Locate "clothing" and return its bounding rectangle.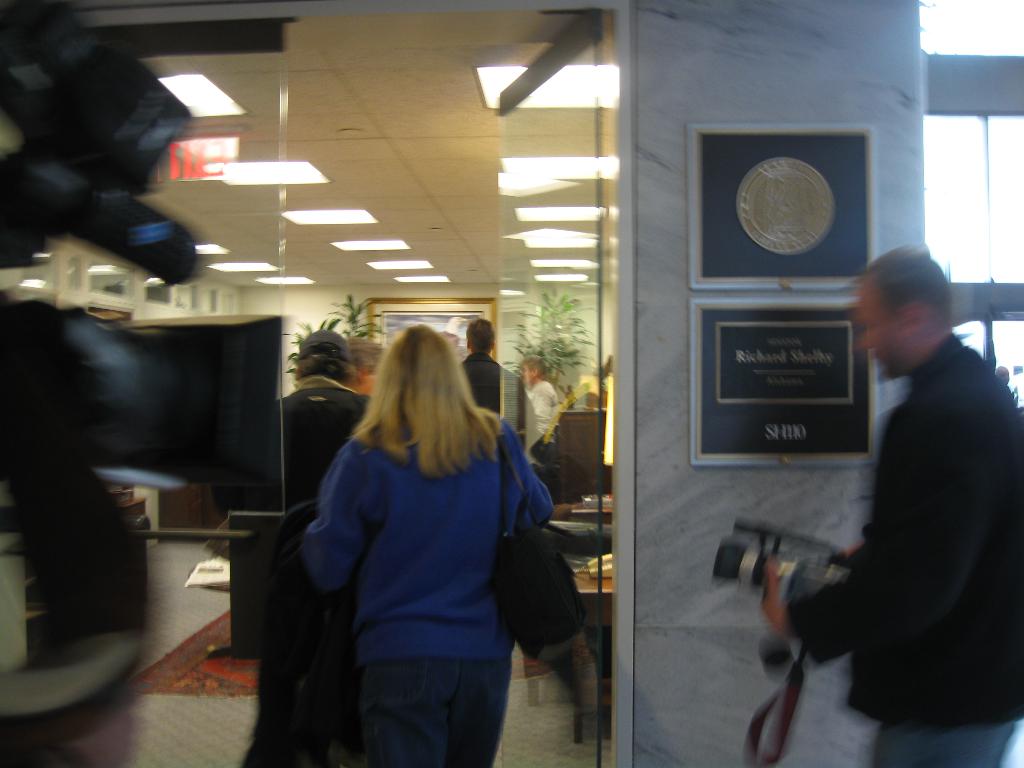
bbox=(298, 399, 556, 767).
